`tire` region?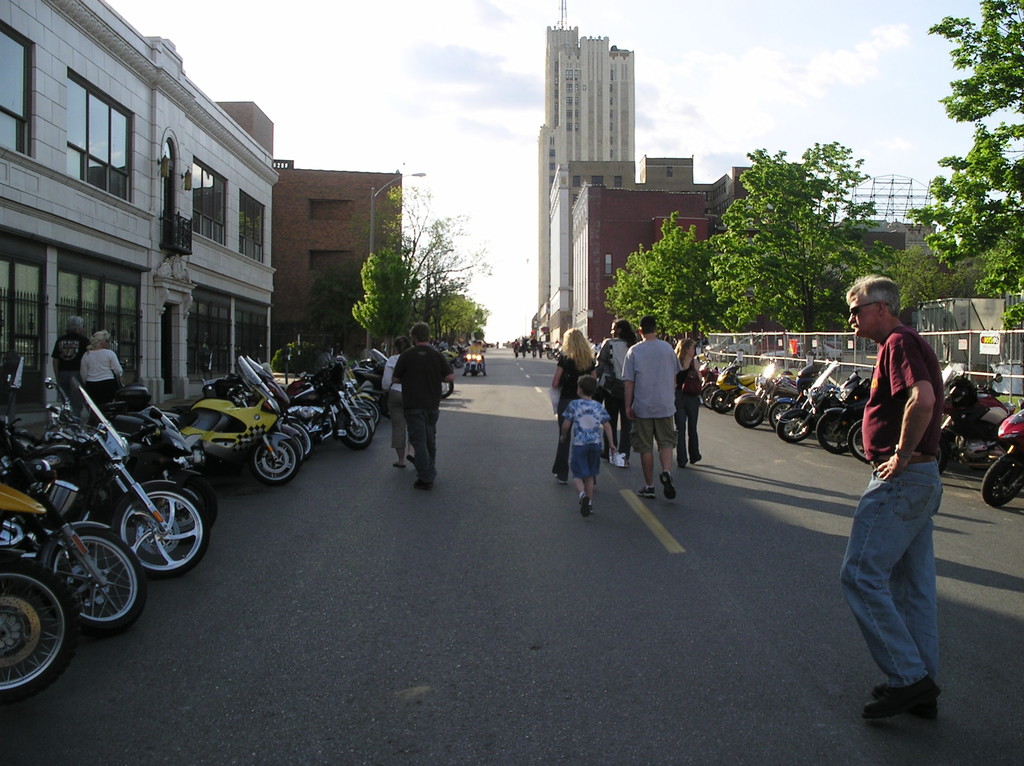
{"x1": 49, "y1": 529, "x2": 140, "y2": 637}
